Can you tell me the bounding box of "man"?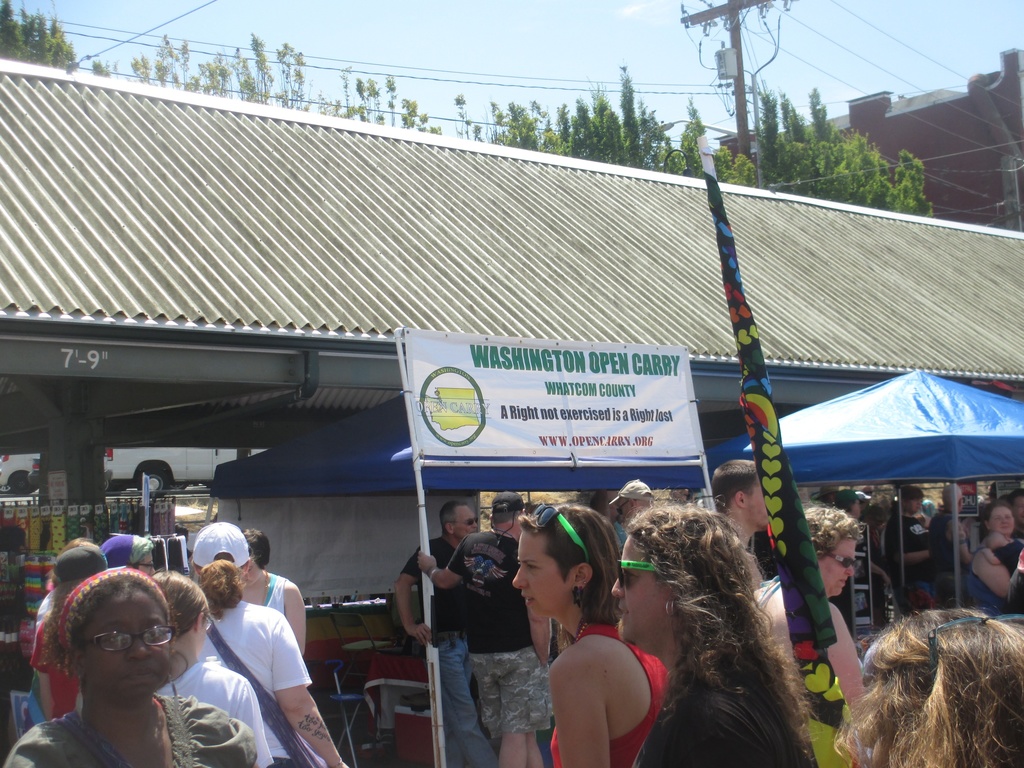
select_region(742, 504, 890, 767).
